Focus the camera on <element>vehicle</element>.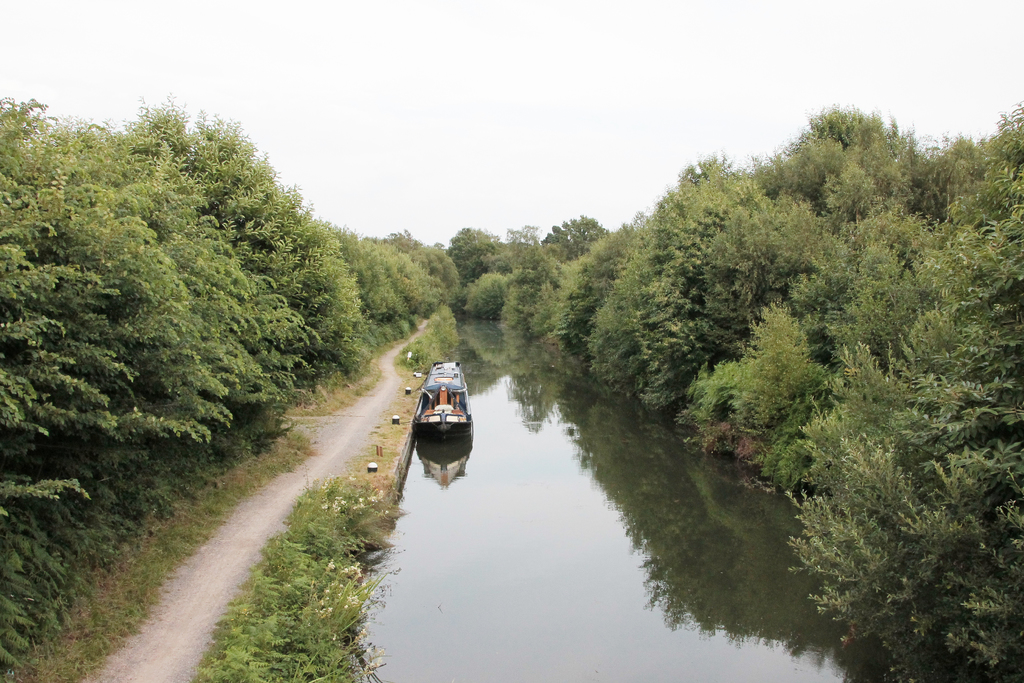
Focus region: [x1=398, y1=363, x2=473, y2=452].
